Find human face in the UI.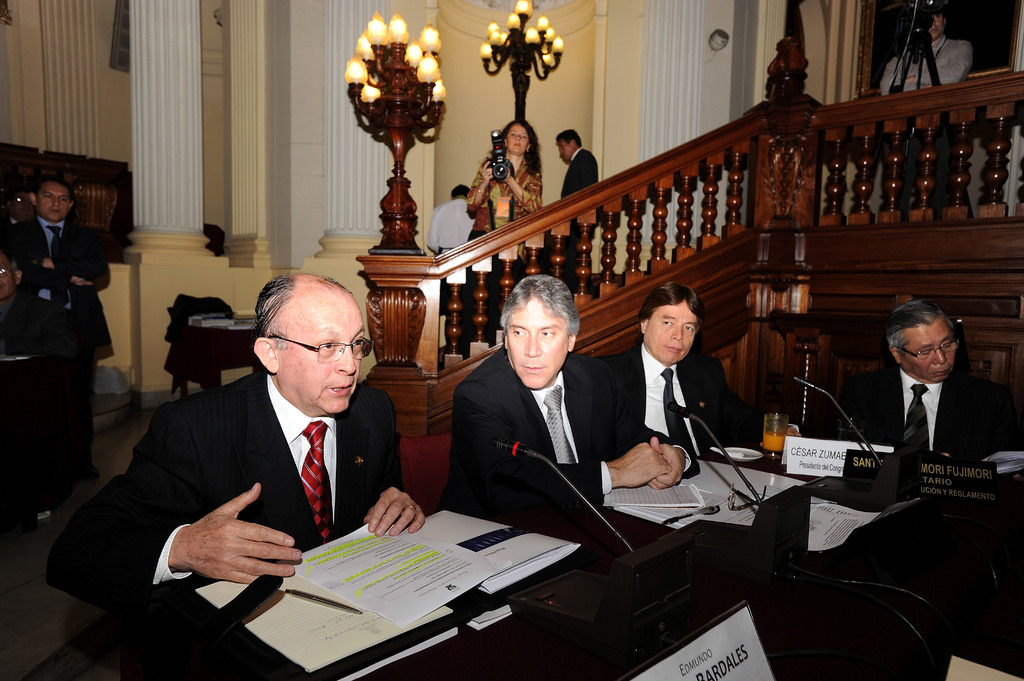
UI element at (505, 119, 534, 154).
